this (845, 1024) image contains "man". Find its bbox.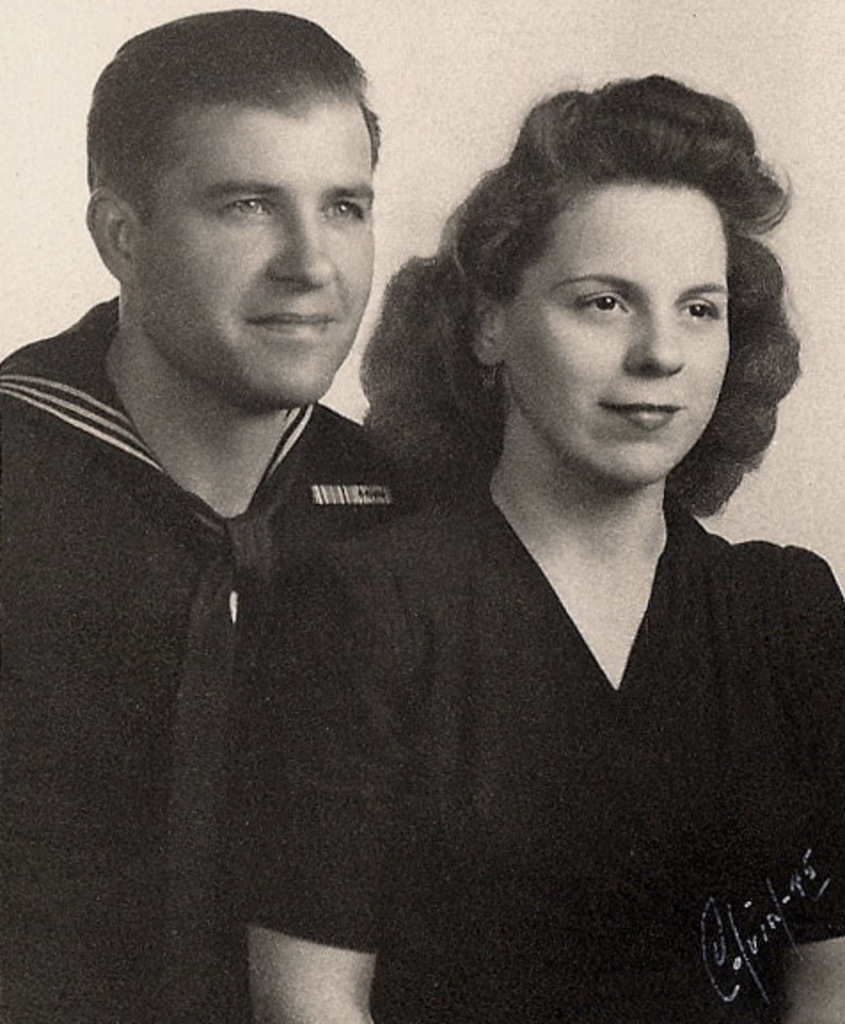
bbox(0, 14, 442, 1022).
